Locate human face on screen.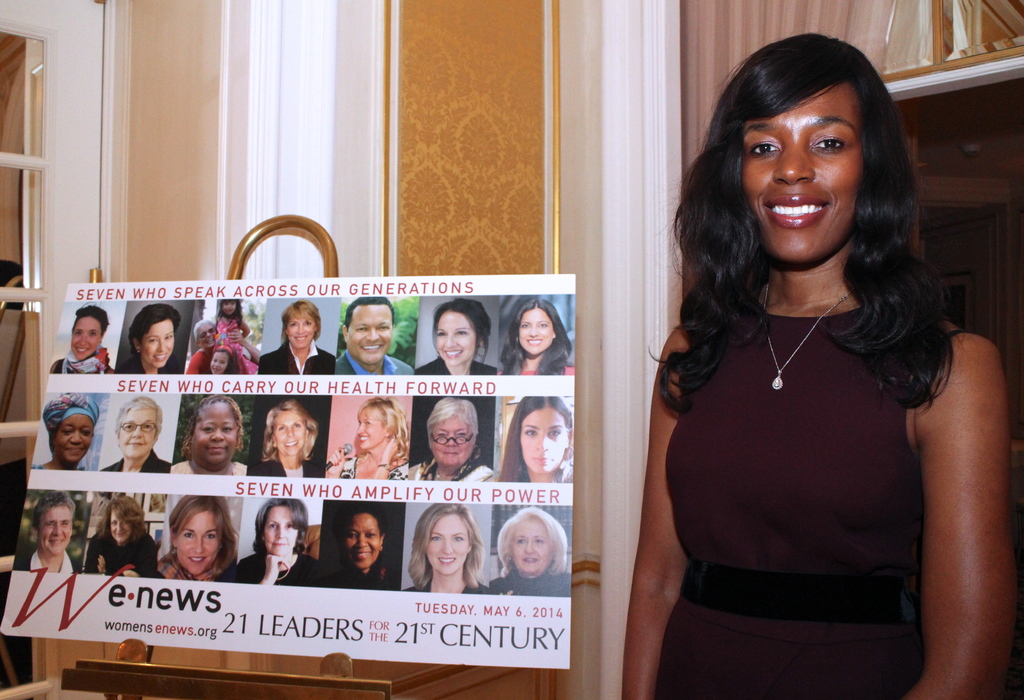
On screen at (x1=212, y1=354, x2=228, y2=375).
